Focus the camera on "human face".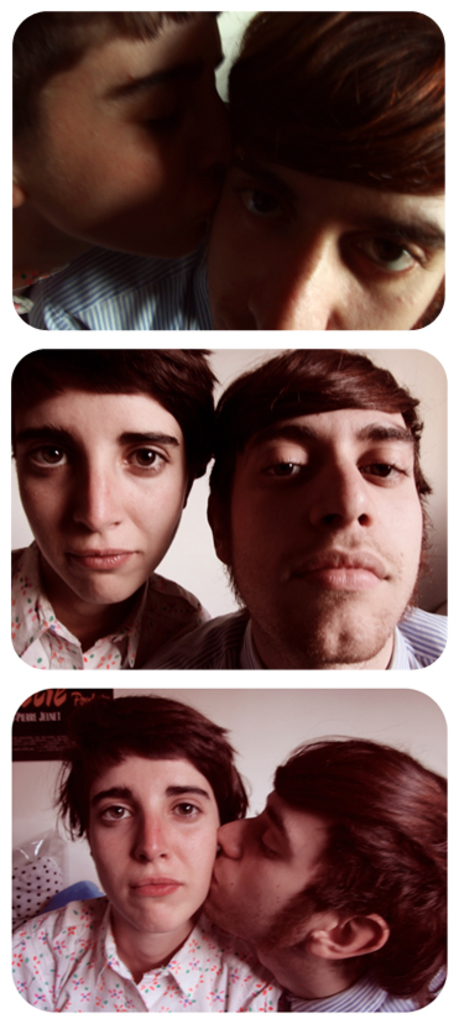
Focus region: 84, 754, 214, 939.
